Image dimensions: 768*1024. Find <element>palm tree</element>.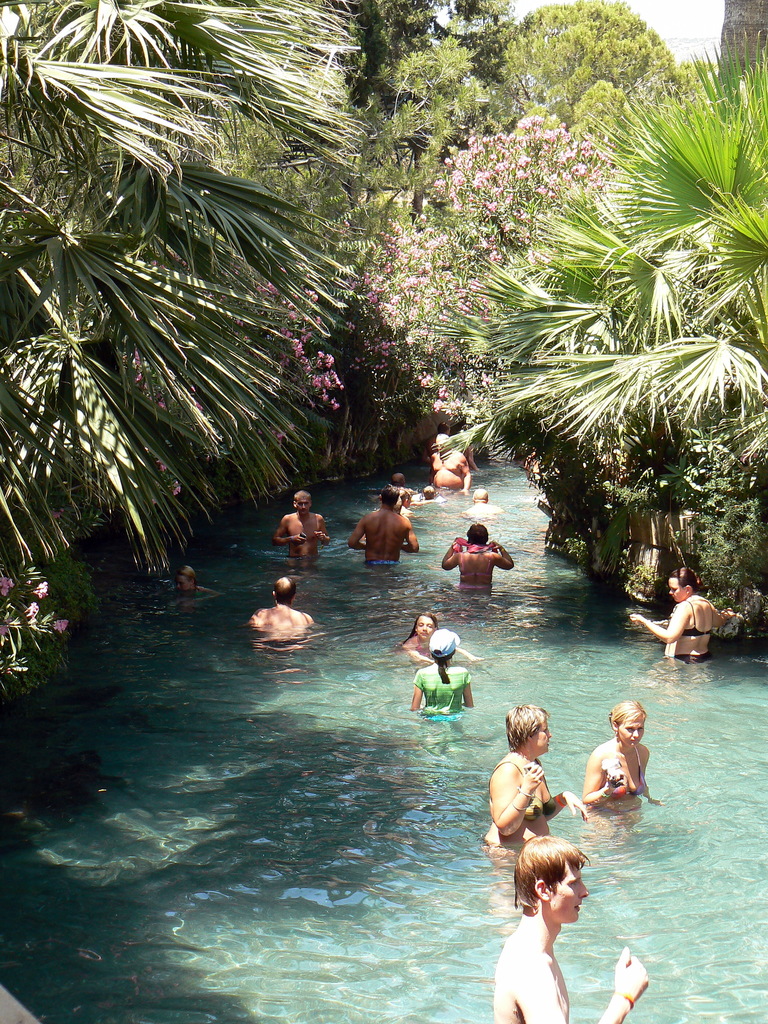
detection(0, 0, 378, 579).
